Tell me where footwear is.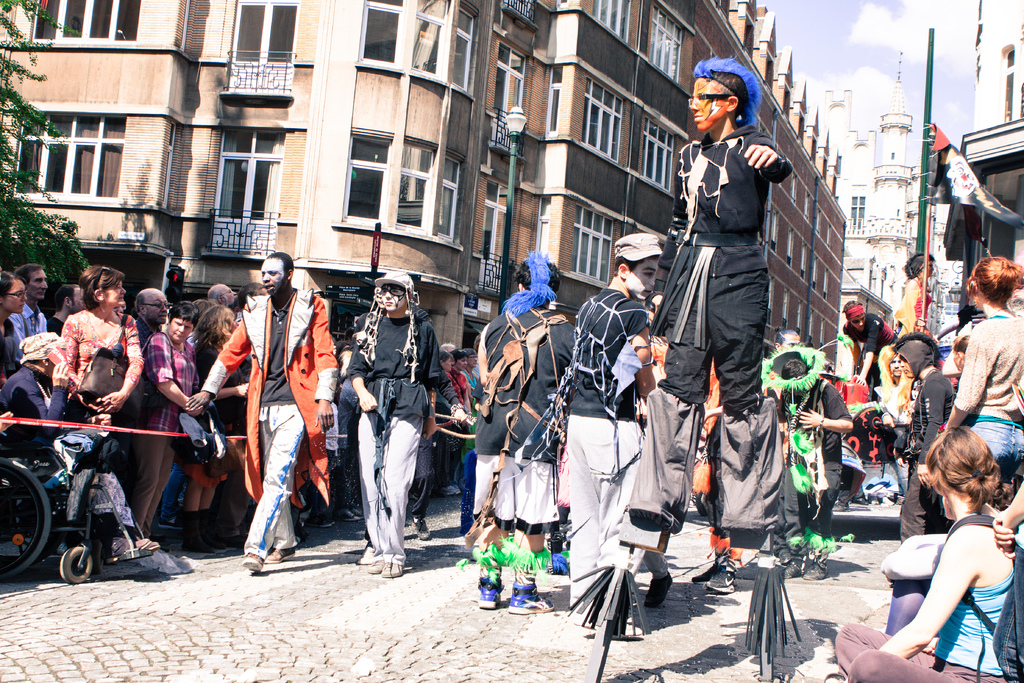
footwear is at rect(188, 505, 210, 551).
